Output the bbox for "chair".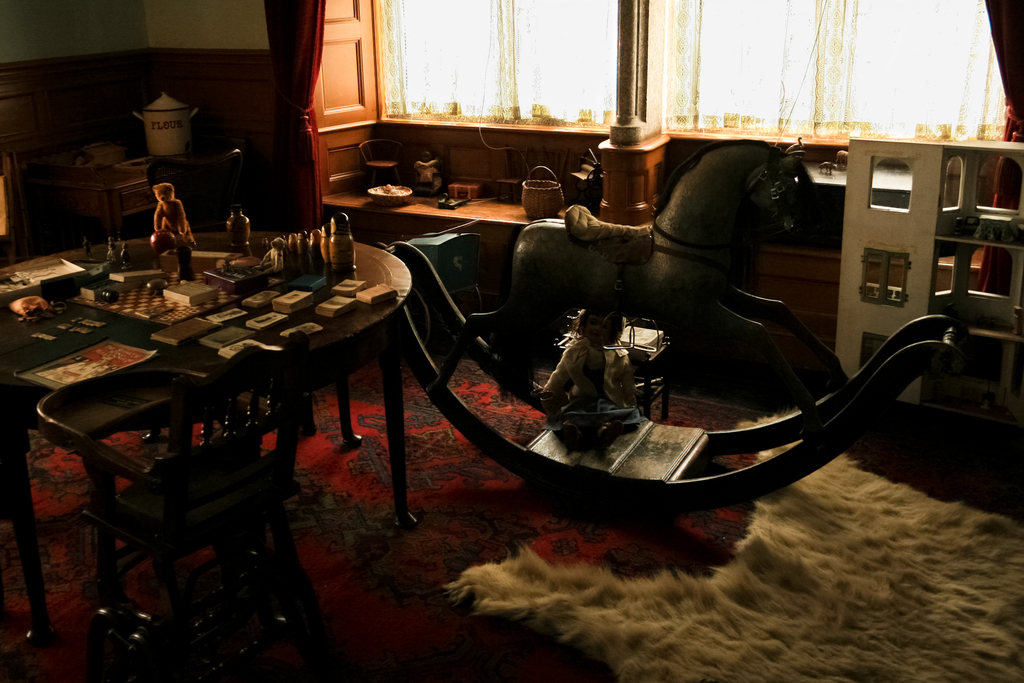
bbox=(29, 301, 356, 667).
